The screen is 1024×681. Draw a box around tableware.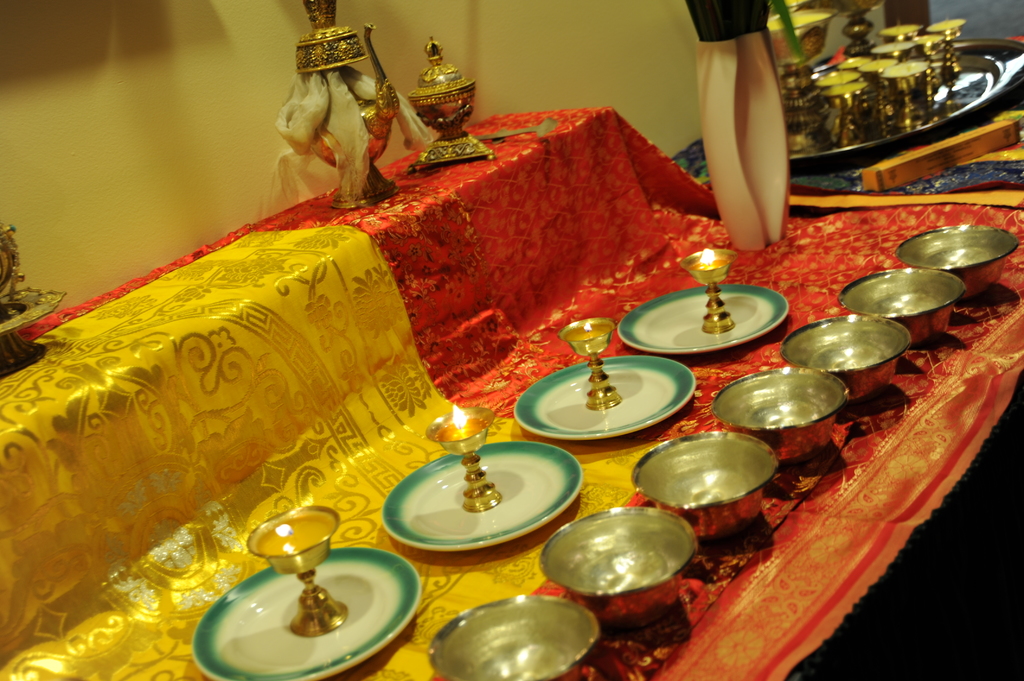
(515,356,698,438).
